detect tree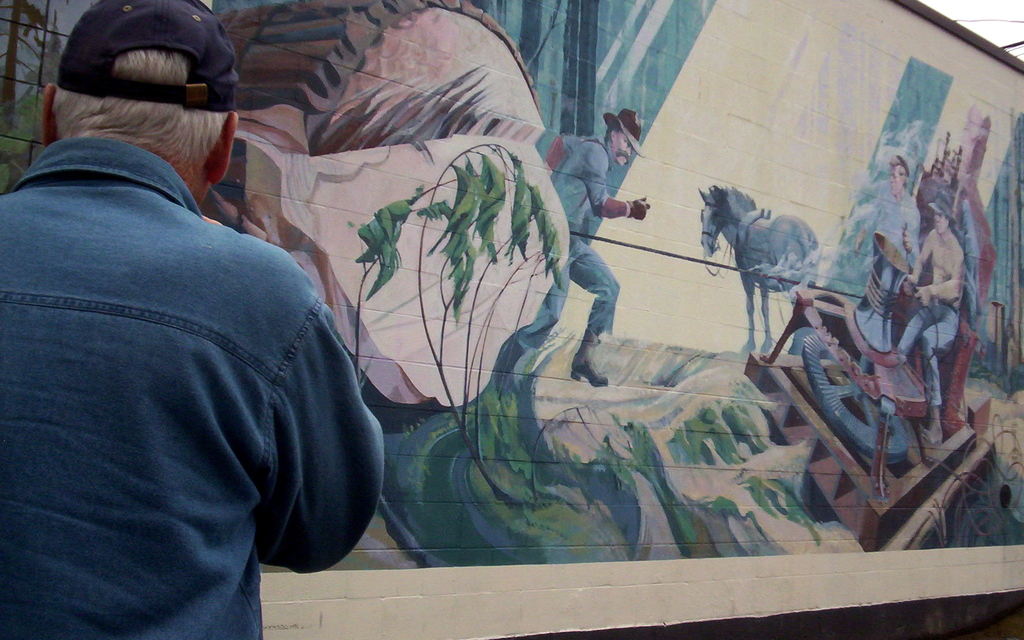
left=526, top=398, right=627, bottom=508
